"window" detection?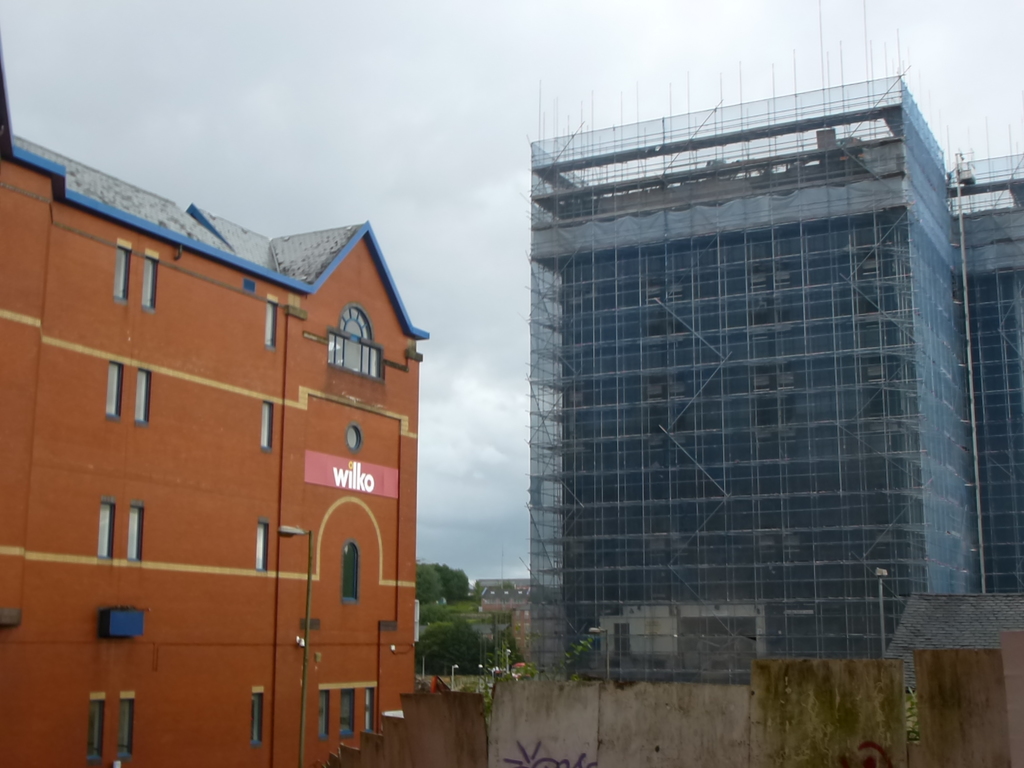
<region>129, 506, 143, 561</region>
